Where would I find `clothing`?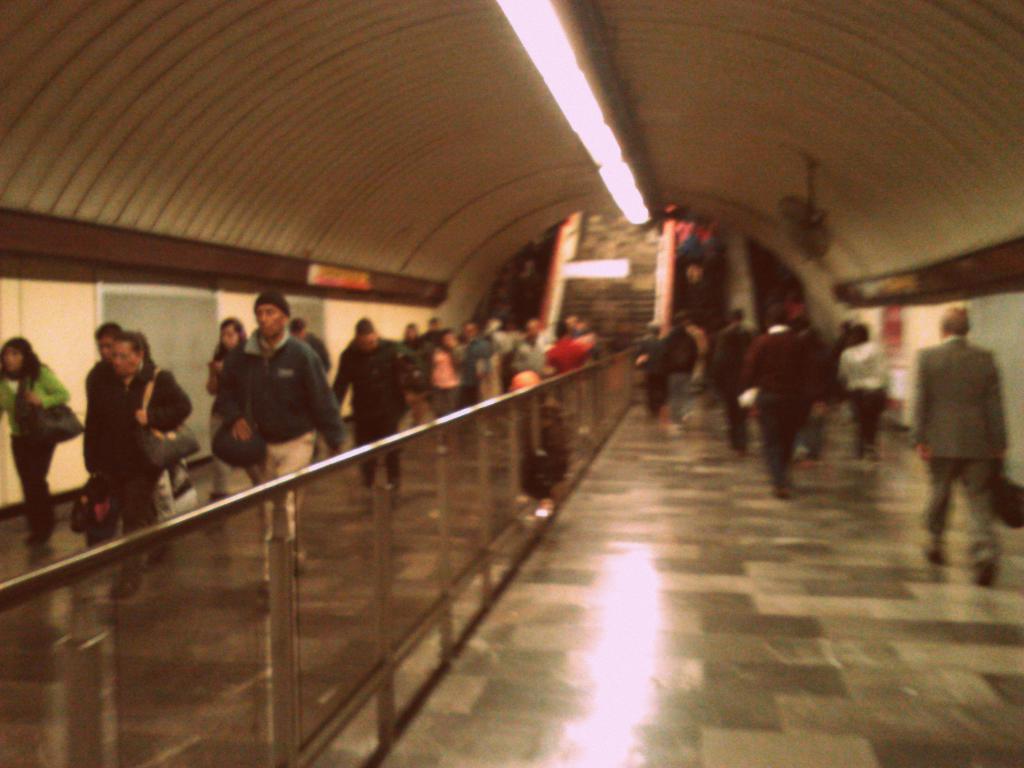
At (115, 356, 198, 552).
